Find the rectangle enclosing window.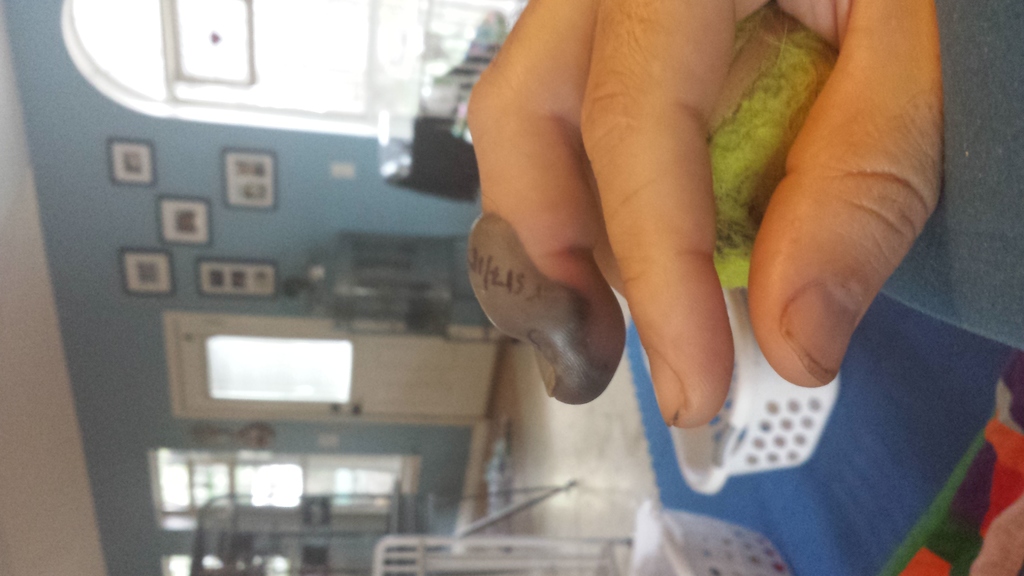
[67, 0, 517, 129].
